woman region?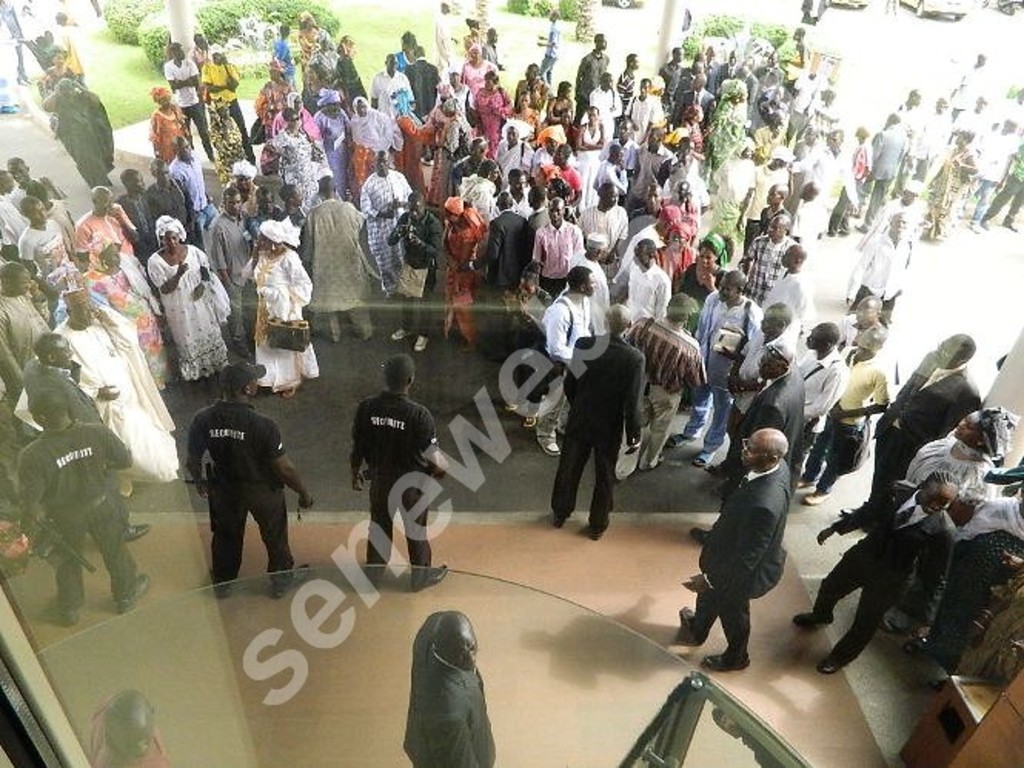
box=[240, 217, 319, 392]
